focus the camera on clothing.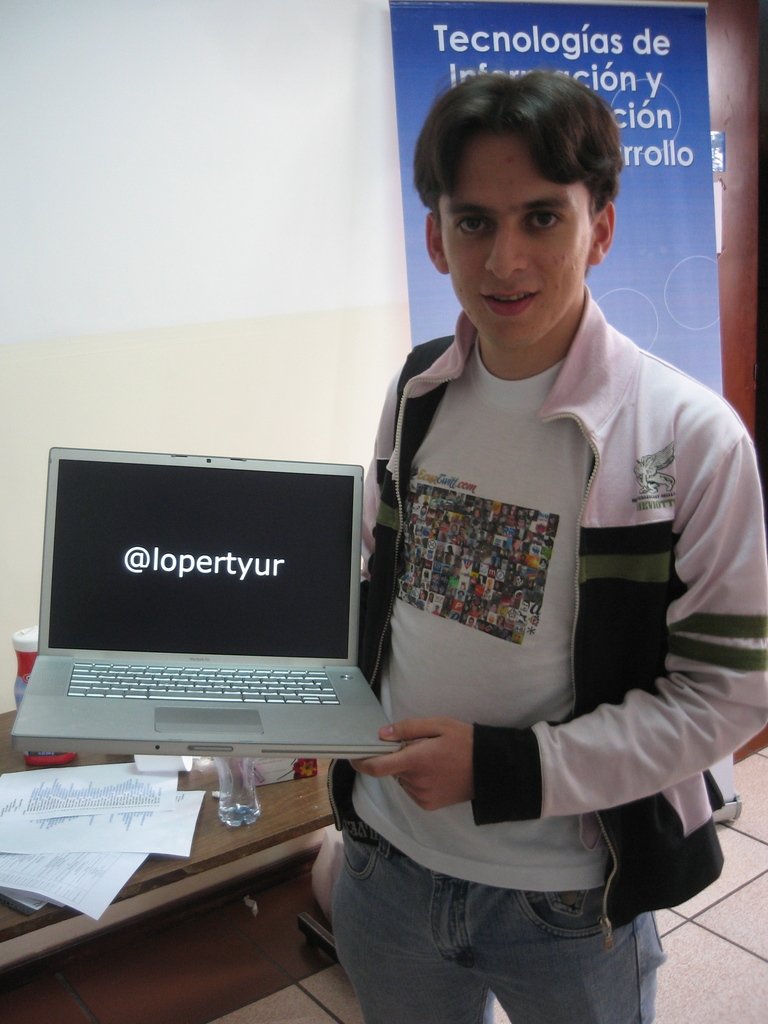
Focus region: box=[327, 818, 666, 1021].
